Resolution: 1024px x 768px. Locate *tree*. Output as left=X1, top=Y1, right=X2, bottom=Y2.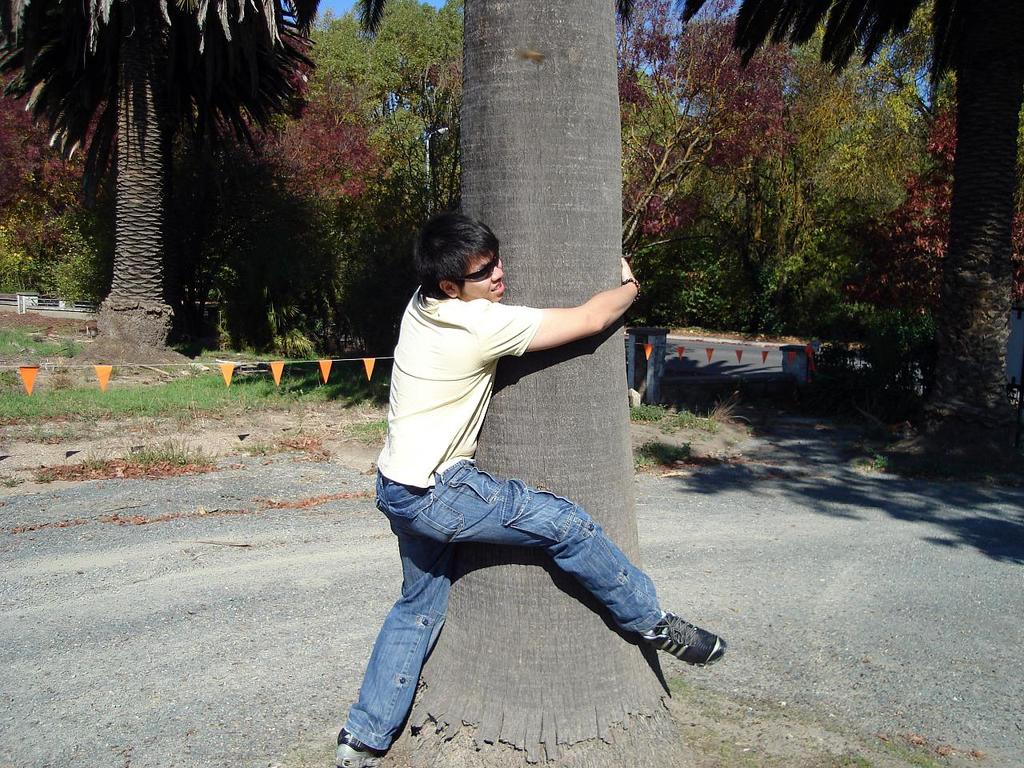
left=602, top=0, right=805, bottom=281.
